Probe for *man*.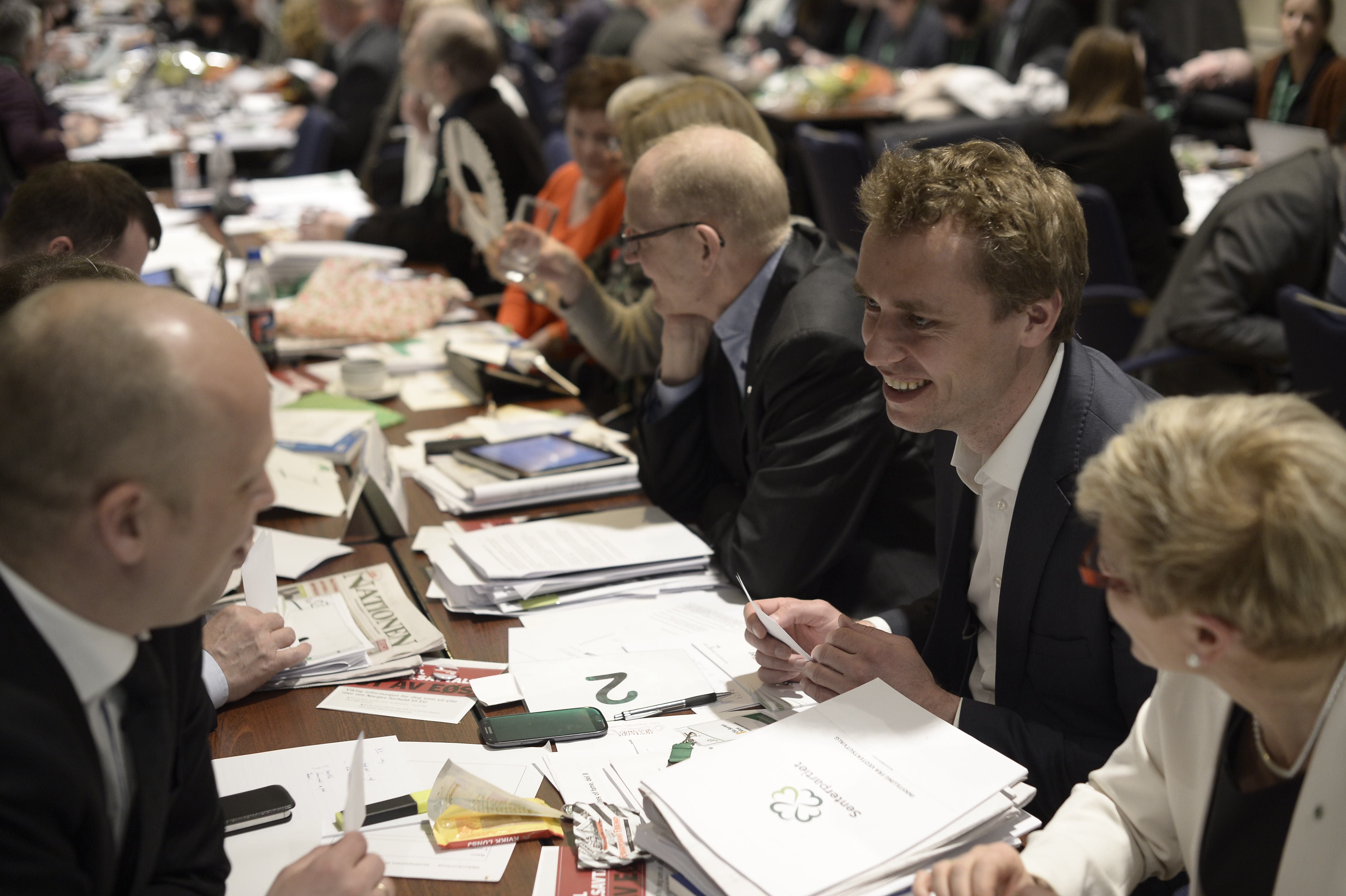
Probe result: select_region(0, 53, 87, 242).
